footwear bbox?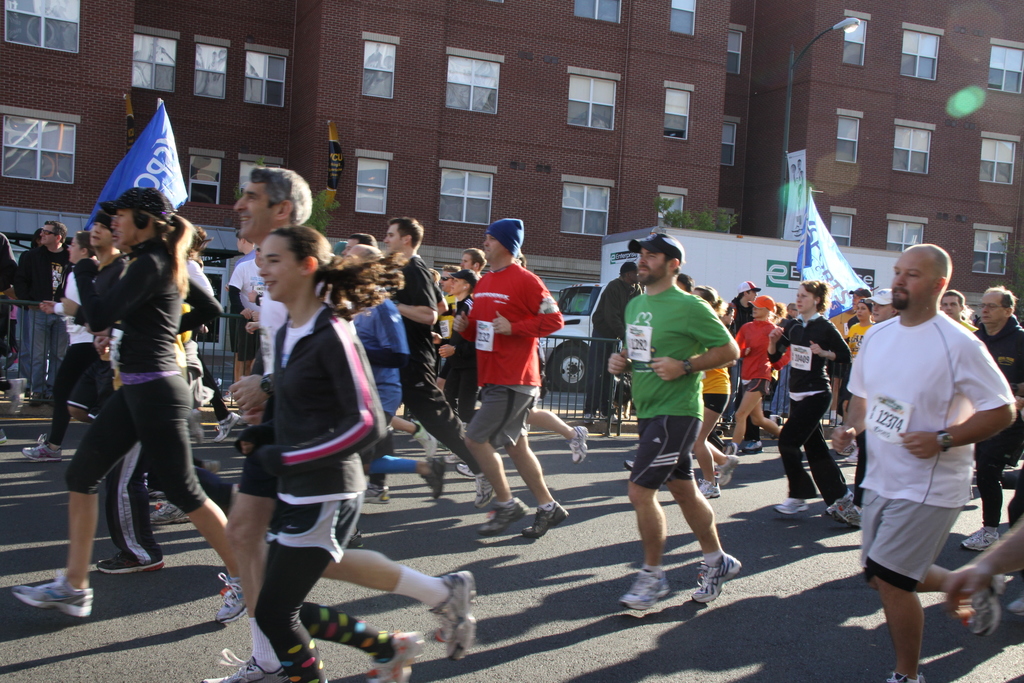
<region>861, 668, 929, 682</region>
